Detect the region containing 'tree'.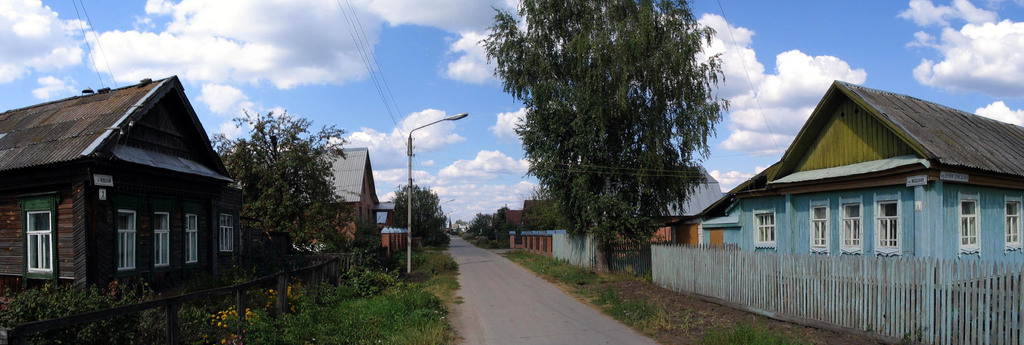
BBox(238, 95, 337, 257).
